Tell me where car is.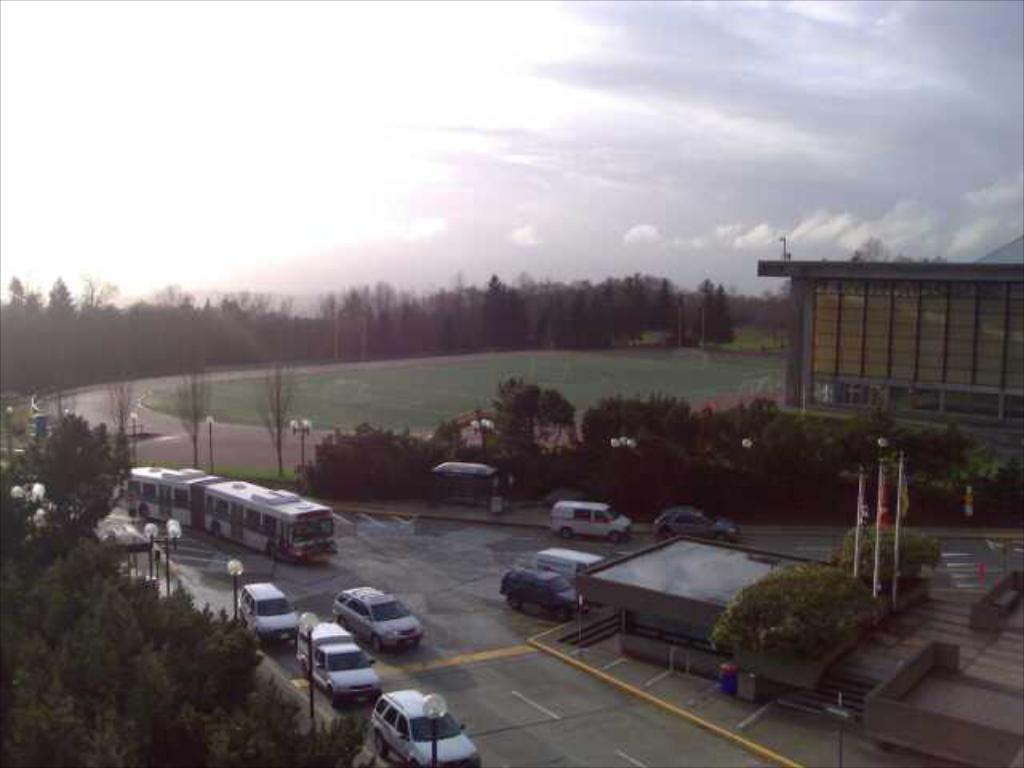
car is at 328,579,426,661.
